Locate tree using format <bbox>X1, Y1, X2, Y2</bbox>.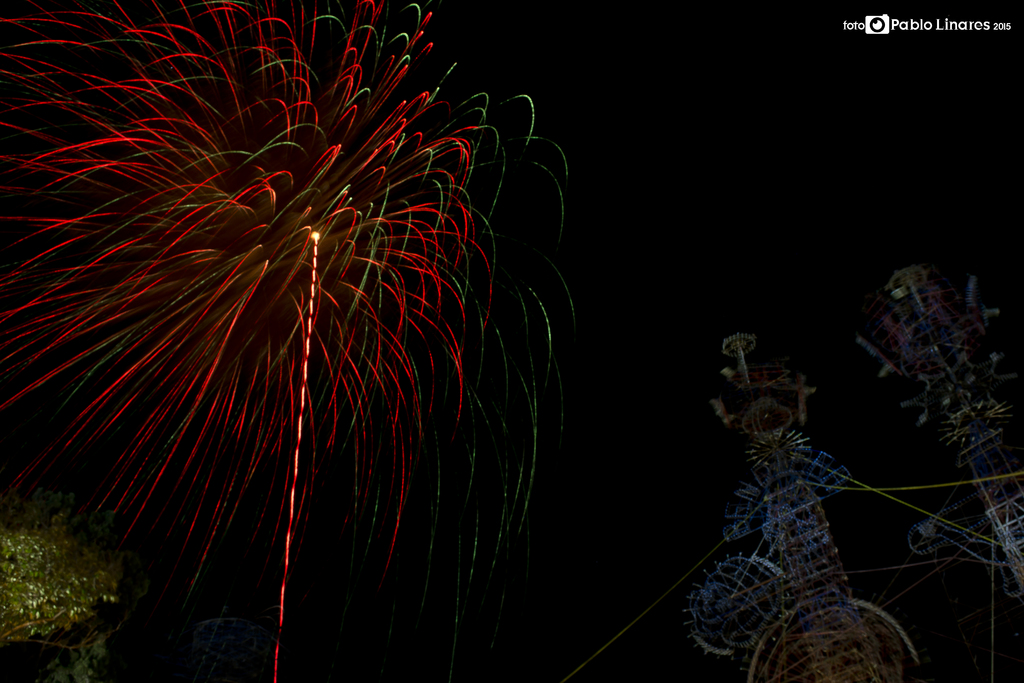
<bbox>0, 491, 126, 682</bbox>.
